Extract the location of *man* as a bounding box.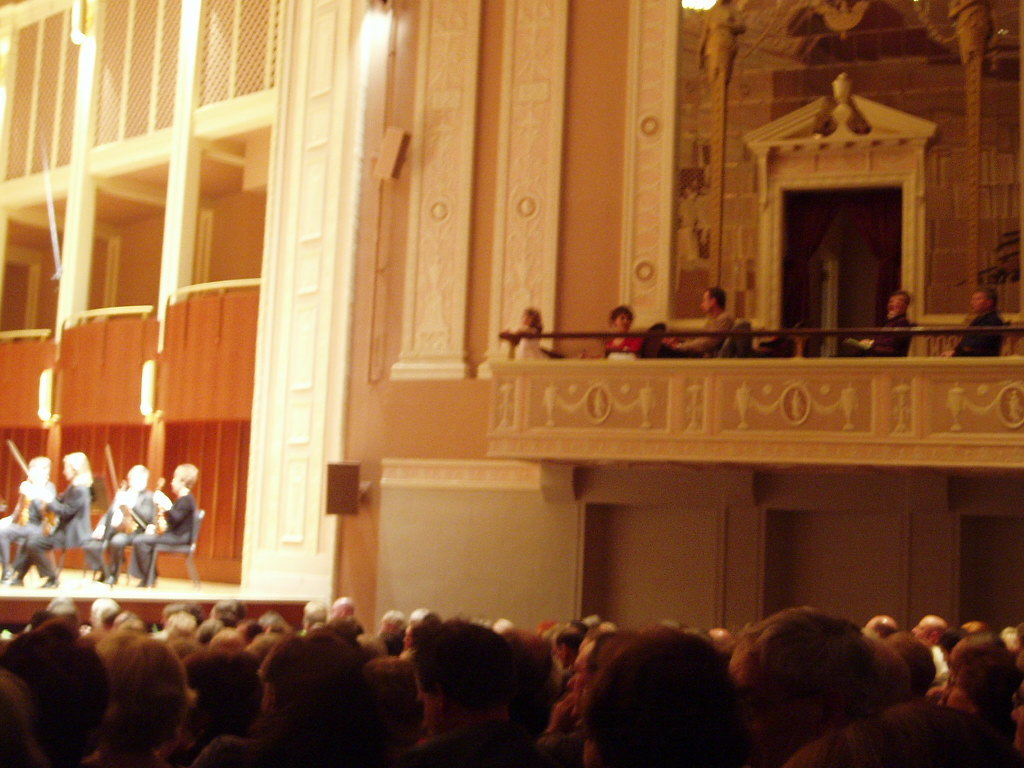
bbox=(637, 286, 726, 366).
